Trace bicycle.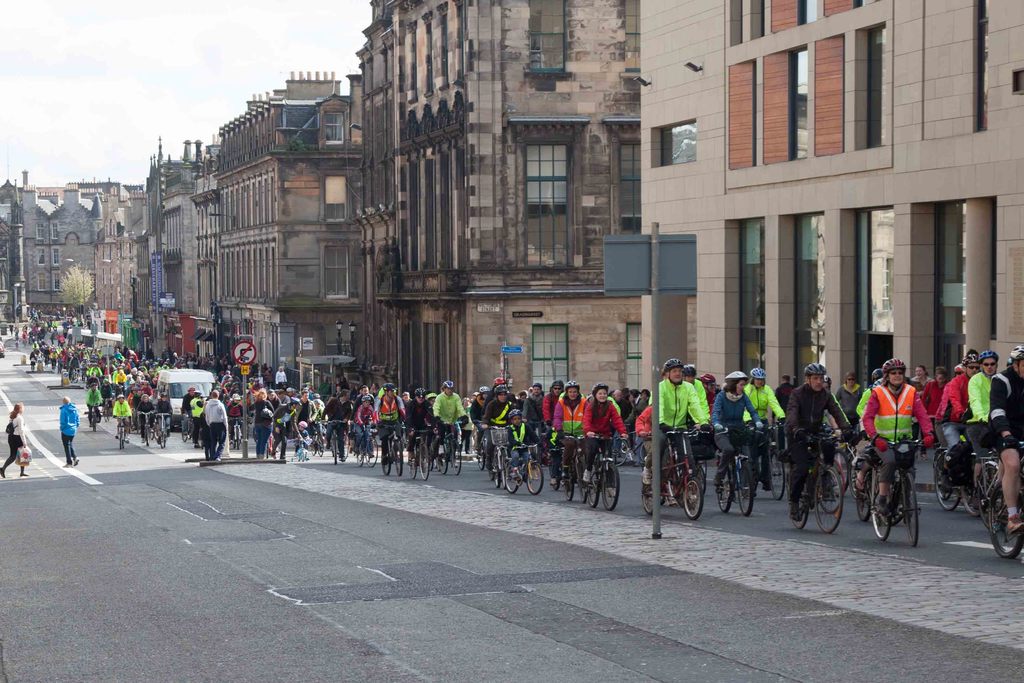
Traced to Rect(979, 466, 1023, 557).
